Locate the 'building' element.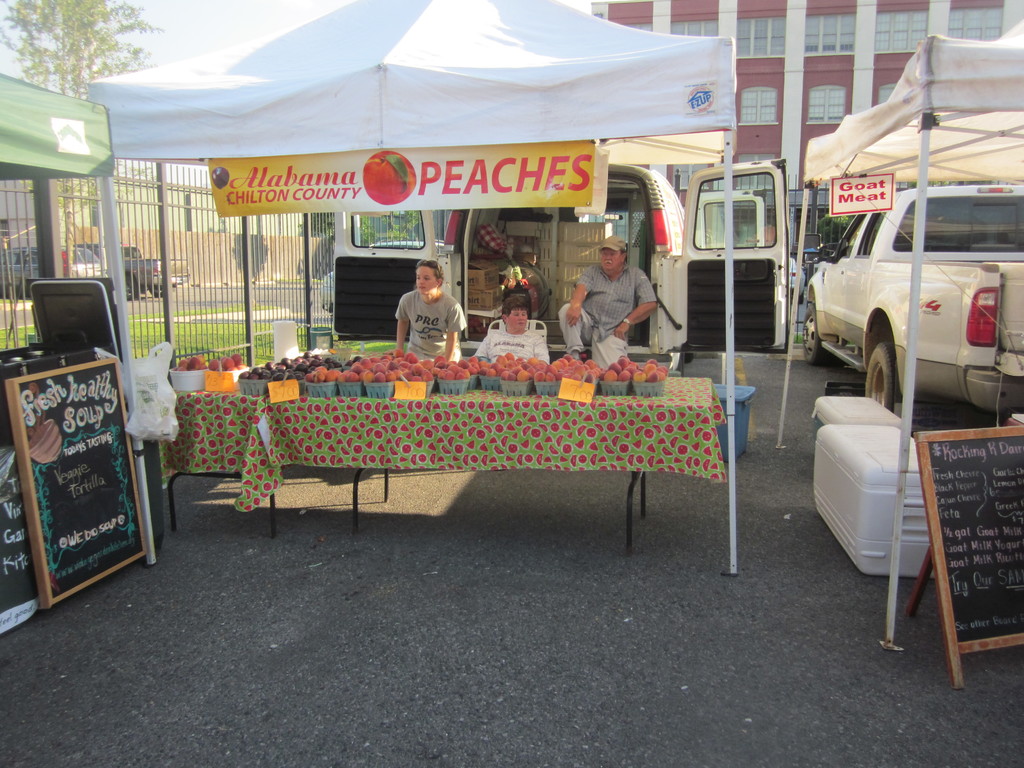
Element bbox: BBox(0, 156, 307, 276).
